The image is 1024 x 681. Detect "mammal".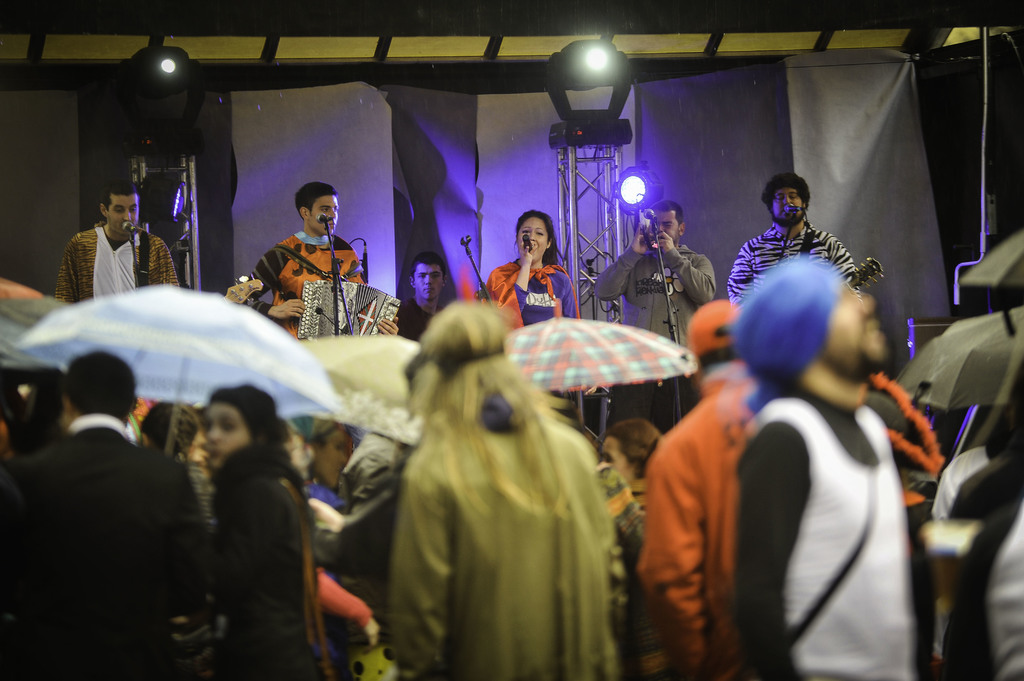
Detection: 597,419,666,548.
